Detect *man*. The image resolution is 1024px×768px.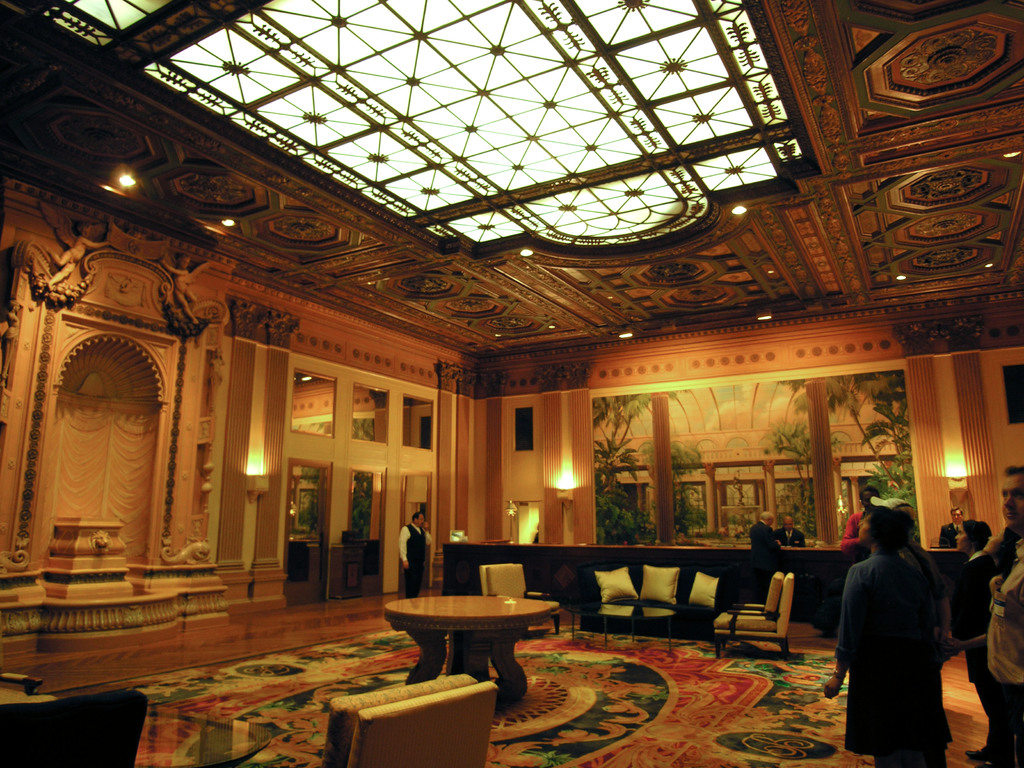
bbox=(986, 461, 1023, 767).
